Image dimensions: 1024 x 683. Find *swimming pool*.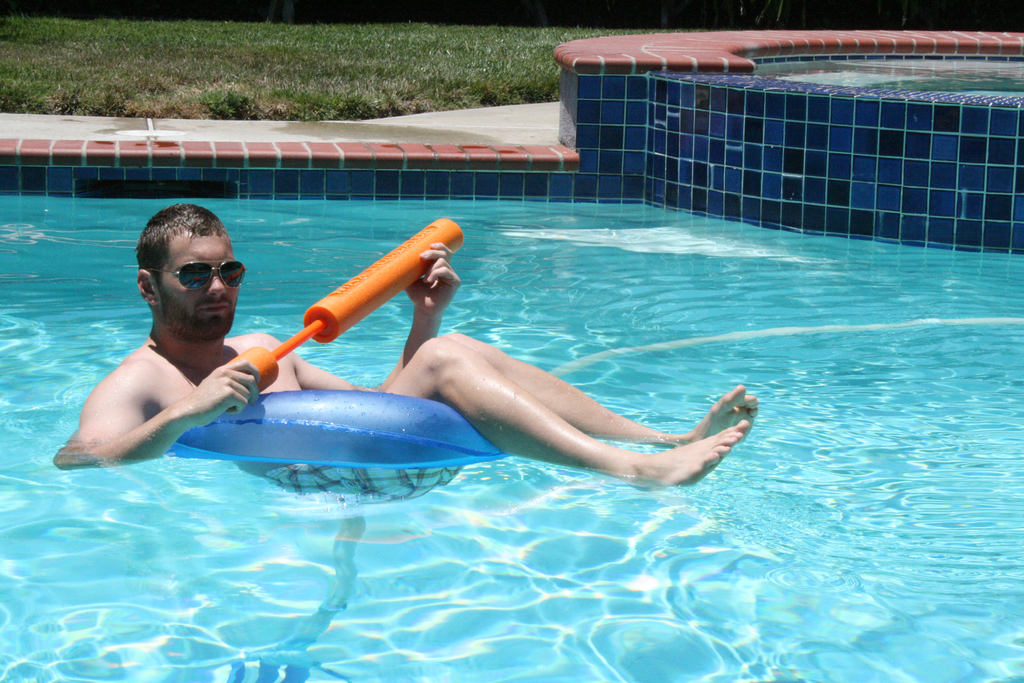
<region>29, 114, 910, 596</region>.
